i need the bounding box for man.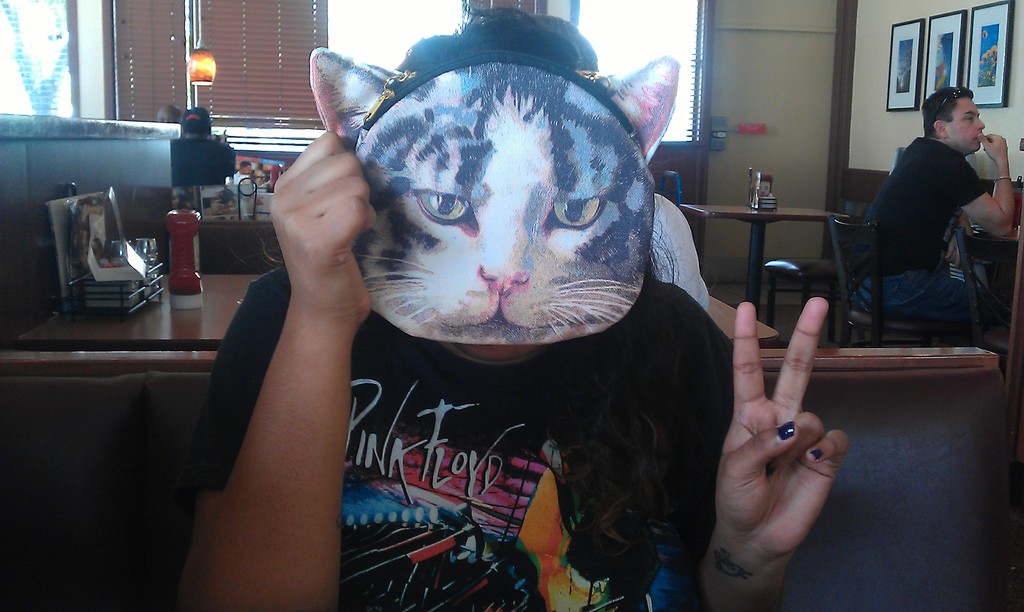
Here it is: rect(840, 85, 1008, 358).
